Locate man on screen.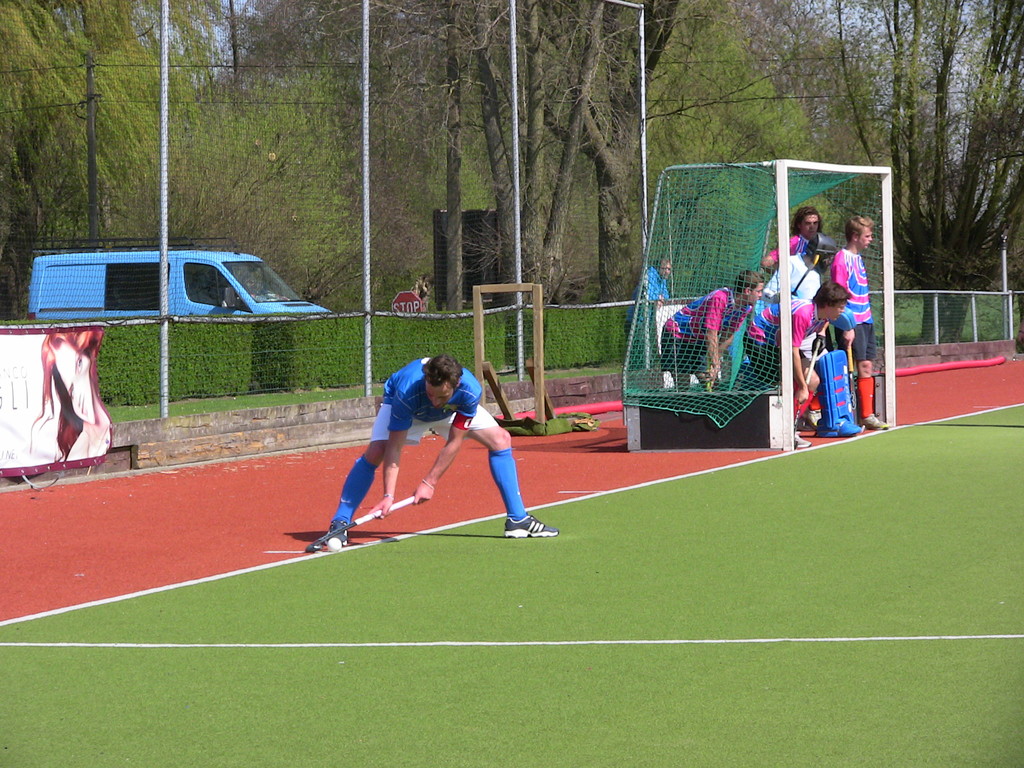
On screen at <box>735,280,854,429</box>.
